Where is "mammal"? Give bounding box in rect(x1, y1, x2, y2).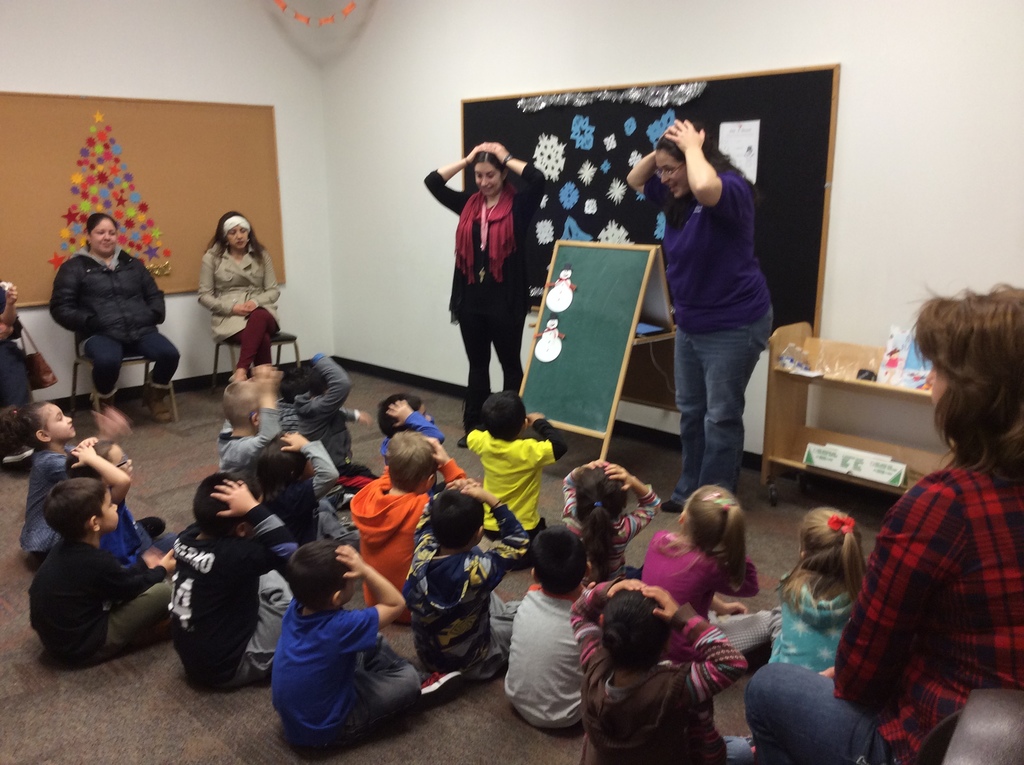
rect(570, 572, 753, 764).
